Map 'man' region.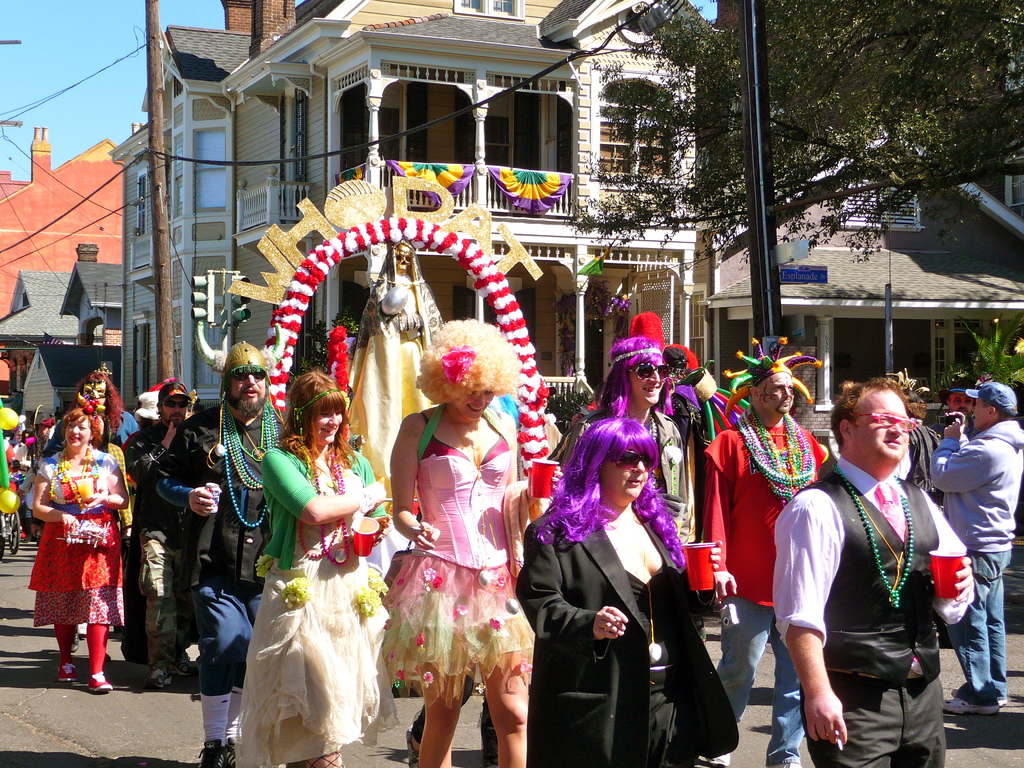
Mapped to select_region(922, 372, 1023, 708).
